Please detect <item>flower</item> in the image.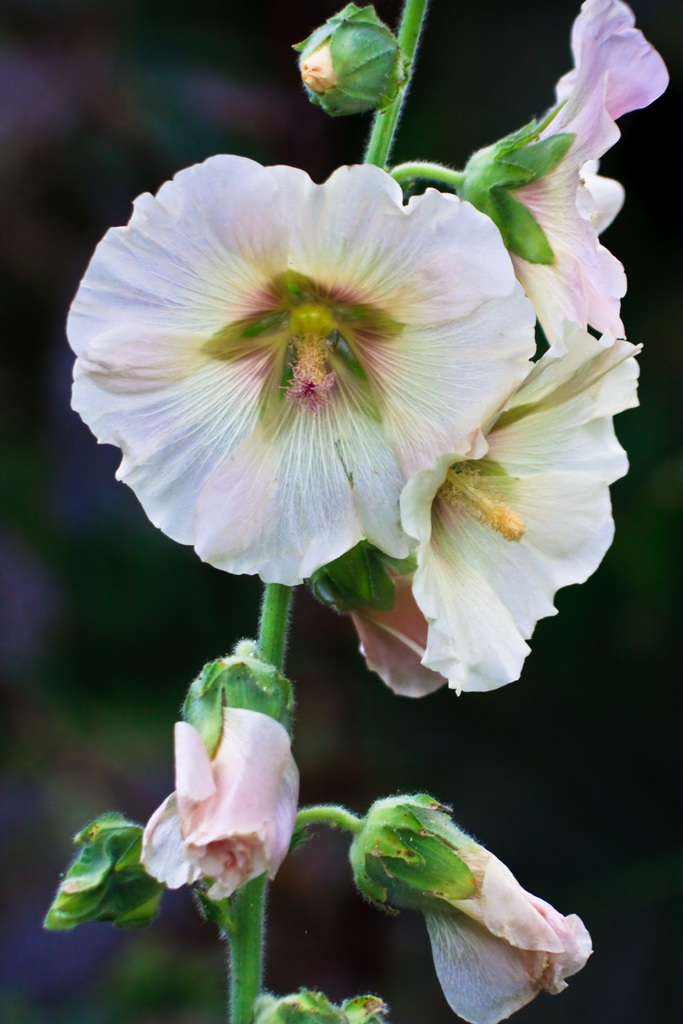
bbox=[136, 708, 305, 900].
